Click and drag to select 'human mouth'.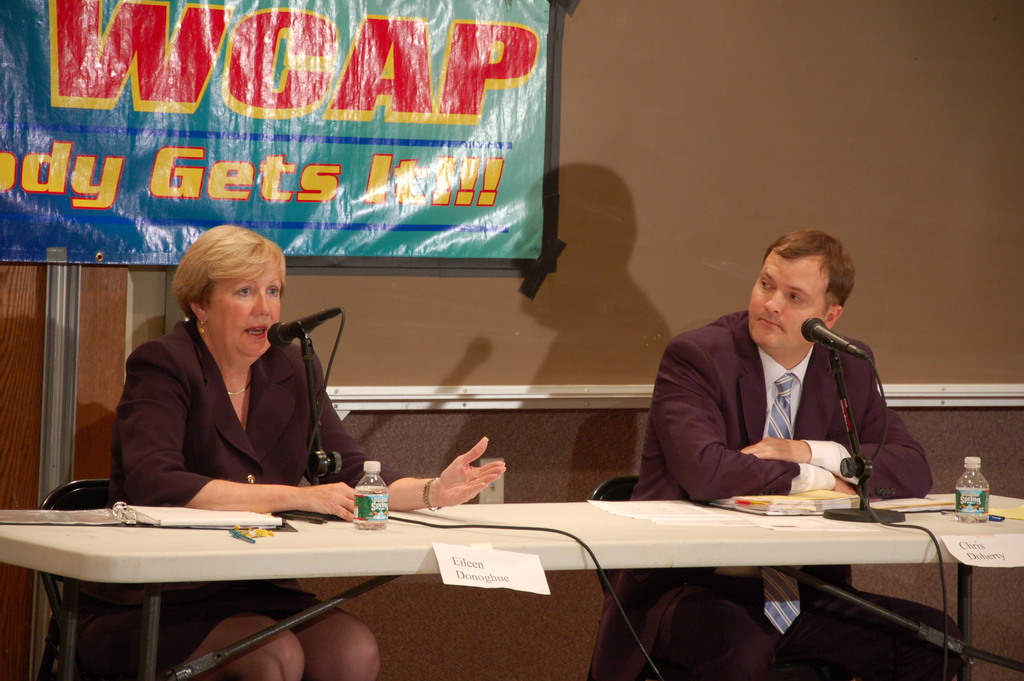
Selection: Rect(755, 315, 783, 339).
